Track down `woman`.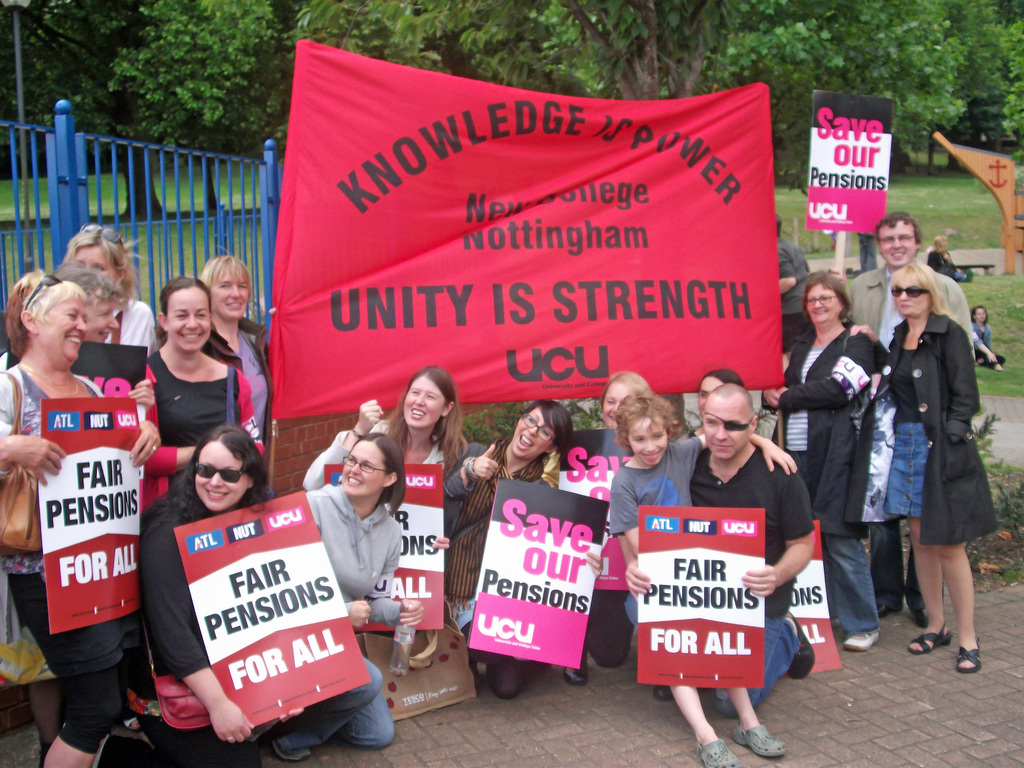
Tracked to bbox=[118, 426, 308, 767].
